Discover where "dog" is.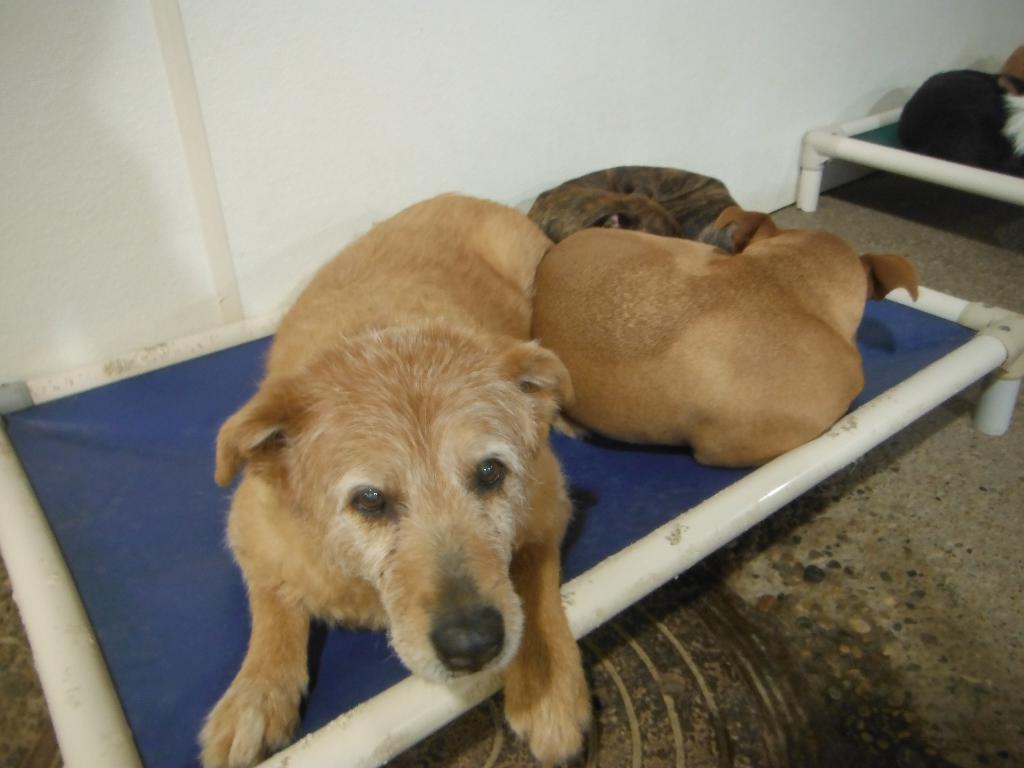
Discovered at box=[895, 66, 1023, 177].
